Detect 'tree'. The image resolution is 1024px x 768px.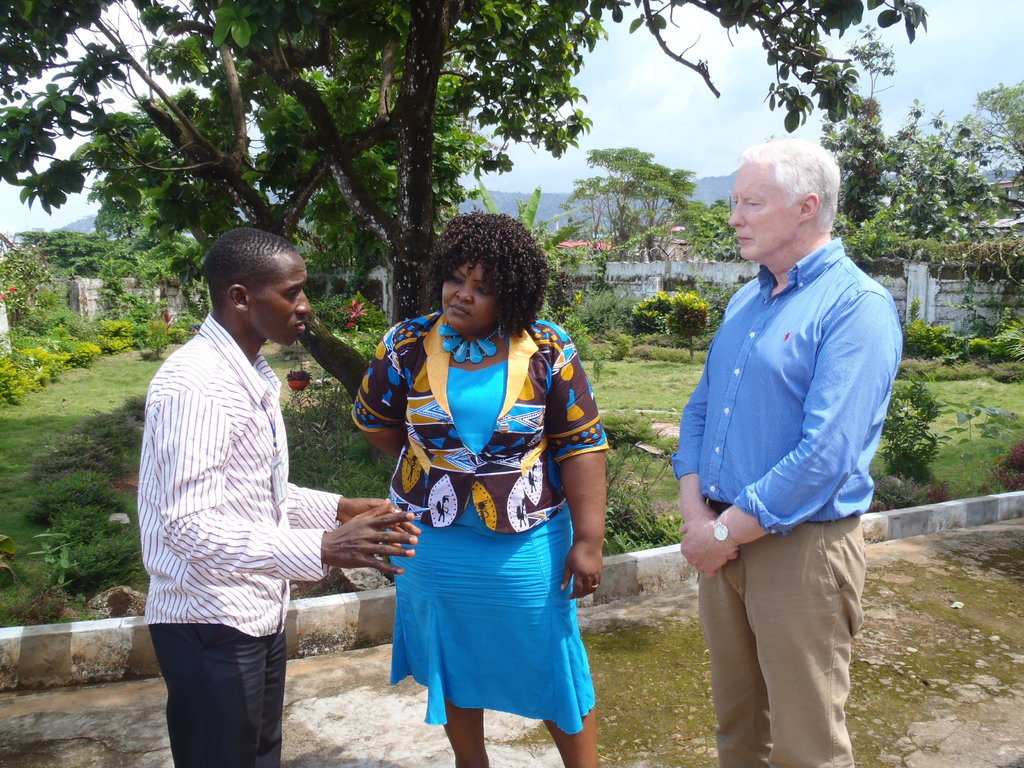
detection(555, 136, 706, 269).
